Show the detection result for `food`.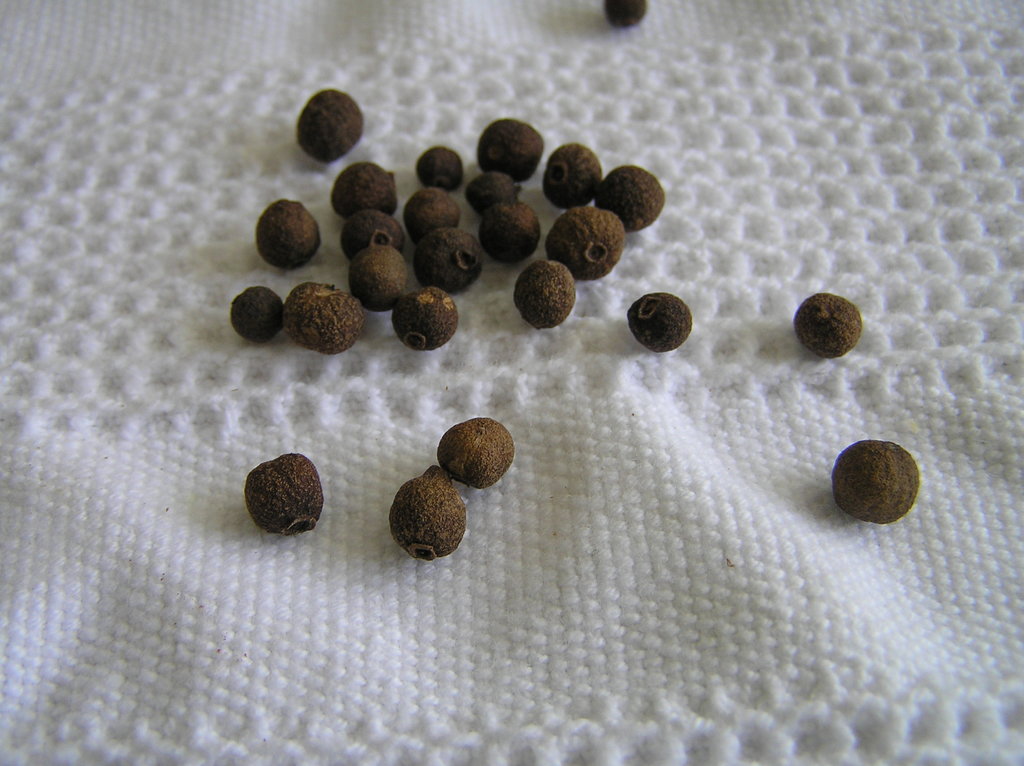
BBox(541, 143, 602, 209).
